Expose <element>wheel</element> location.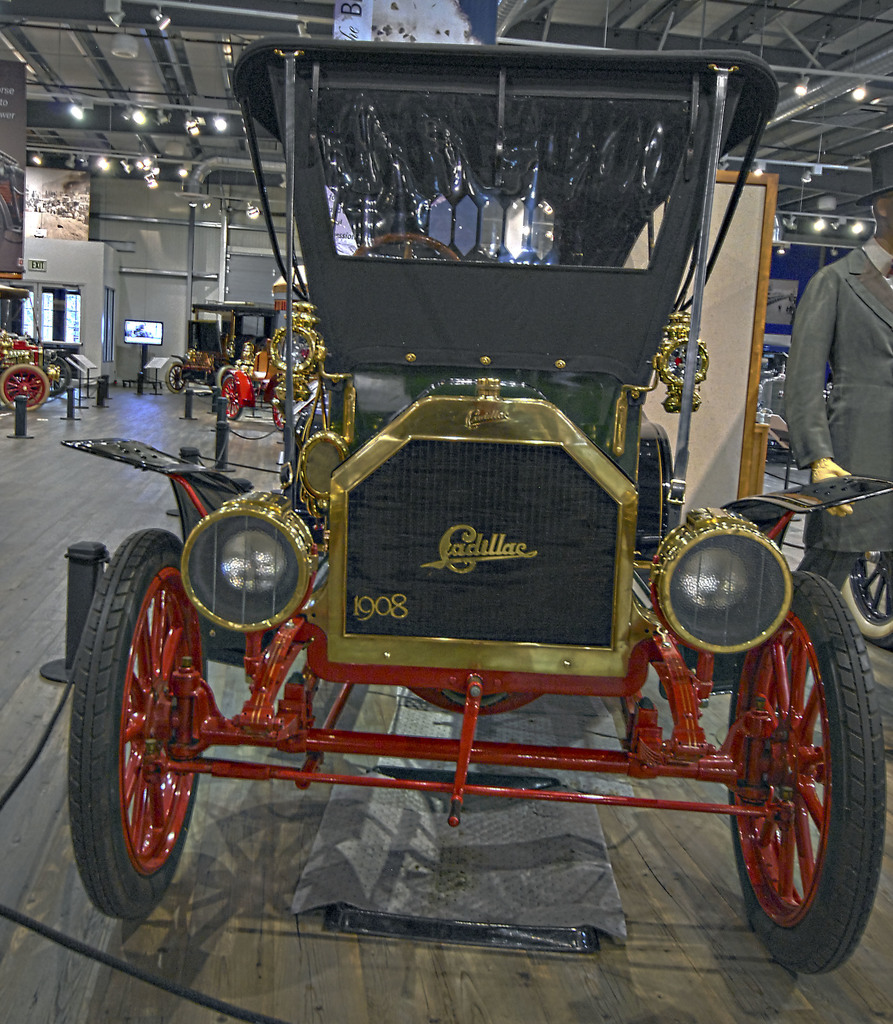
Exposed at rect(838, 551, 892, 649).
